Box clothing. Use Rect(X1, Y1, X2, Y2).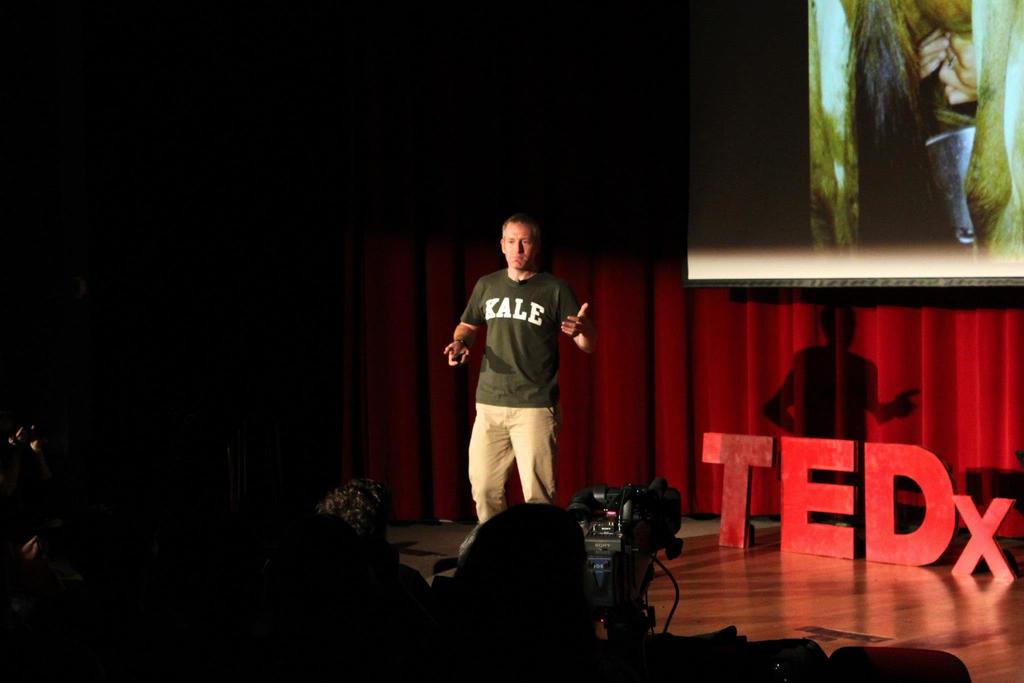
Rect(457, 278, 579, 505).
